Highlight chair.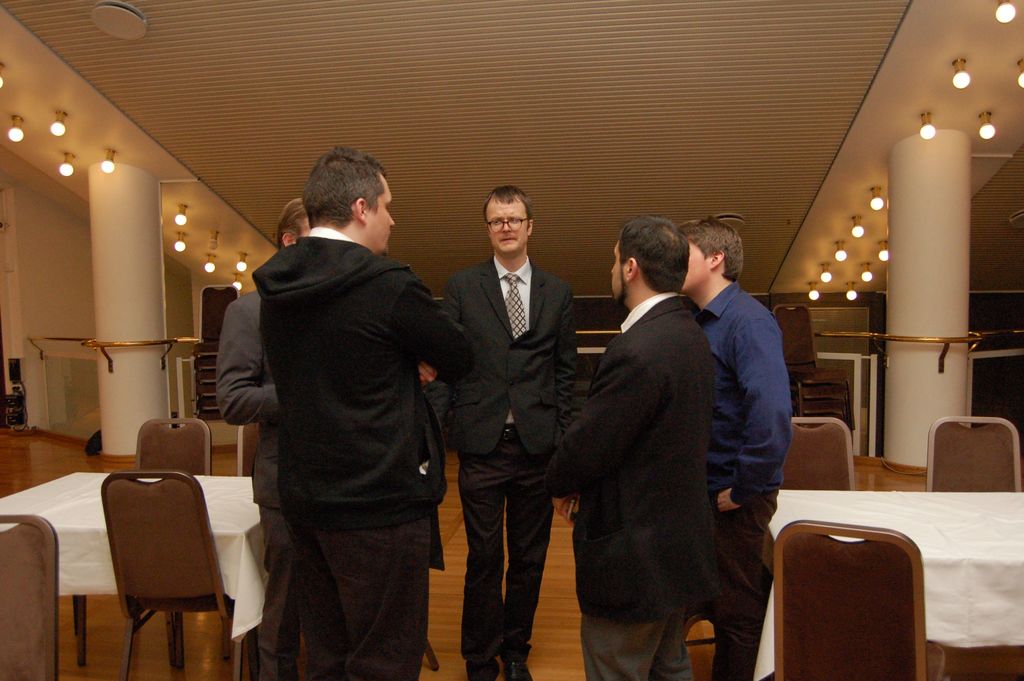
Highlighted region: detection(236, 423, 262, 483).
